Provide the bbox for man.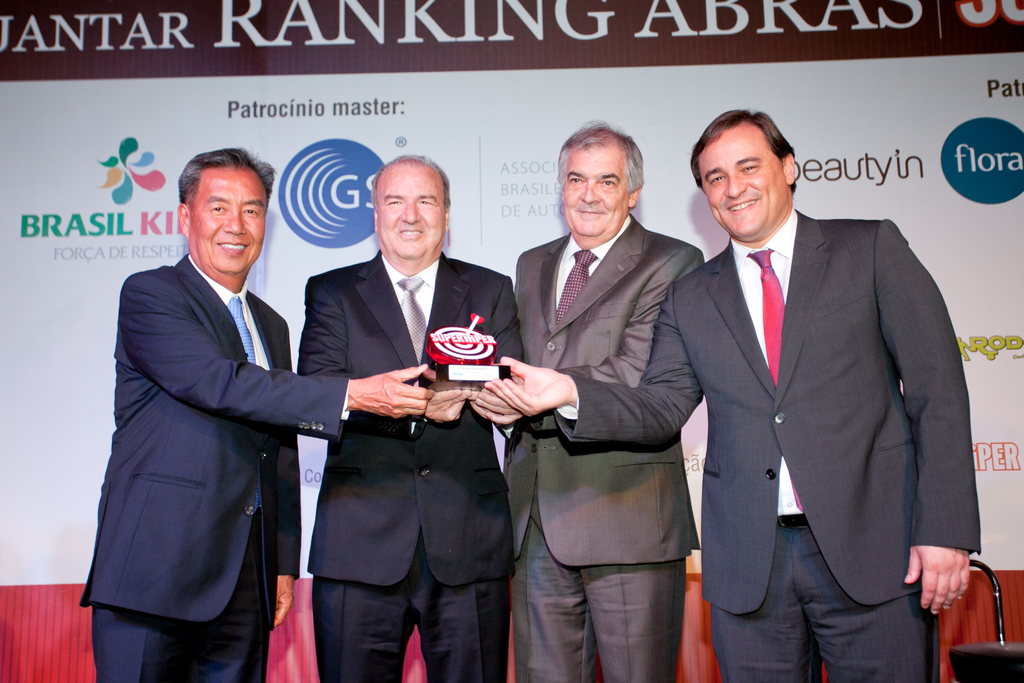
rect(482, 106, 982, 682).
